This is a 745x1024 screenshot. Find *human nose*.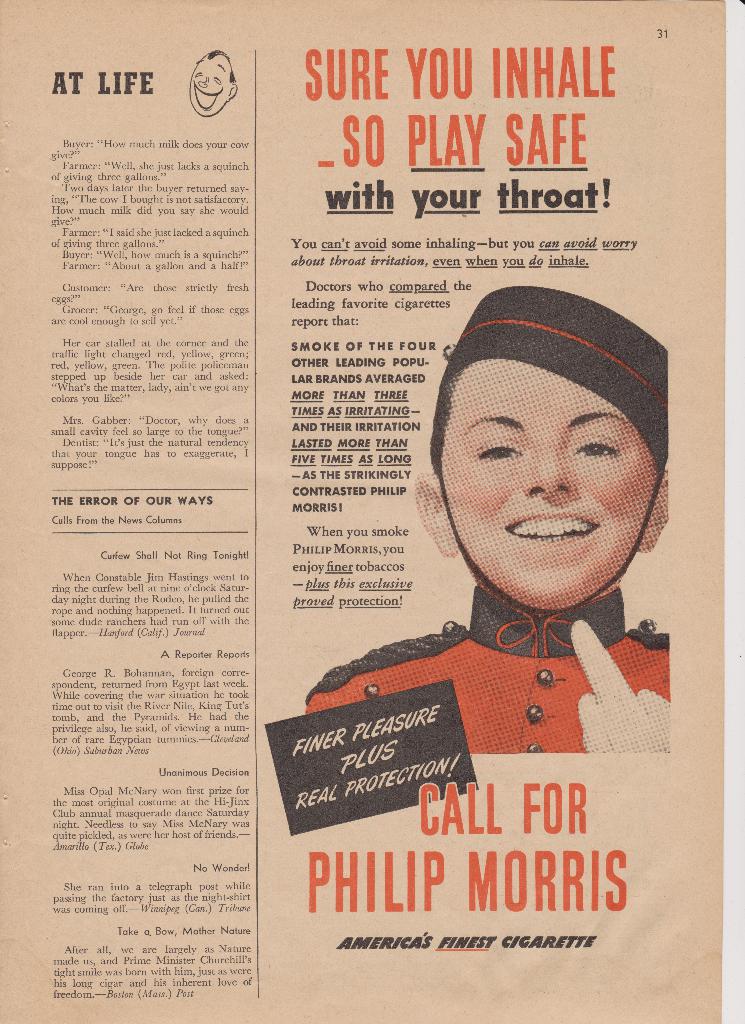
Bounding box: <region>521, 444, 582, 502</region>.
